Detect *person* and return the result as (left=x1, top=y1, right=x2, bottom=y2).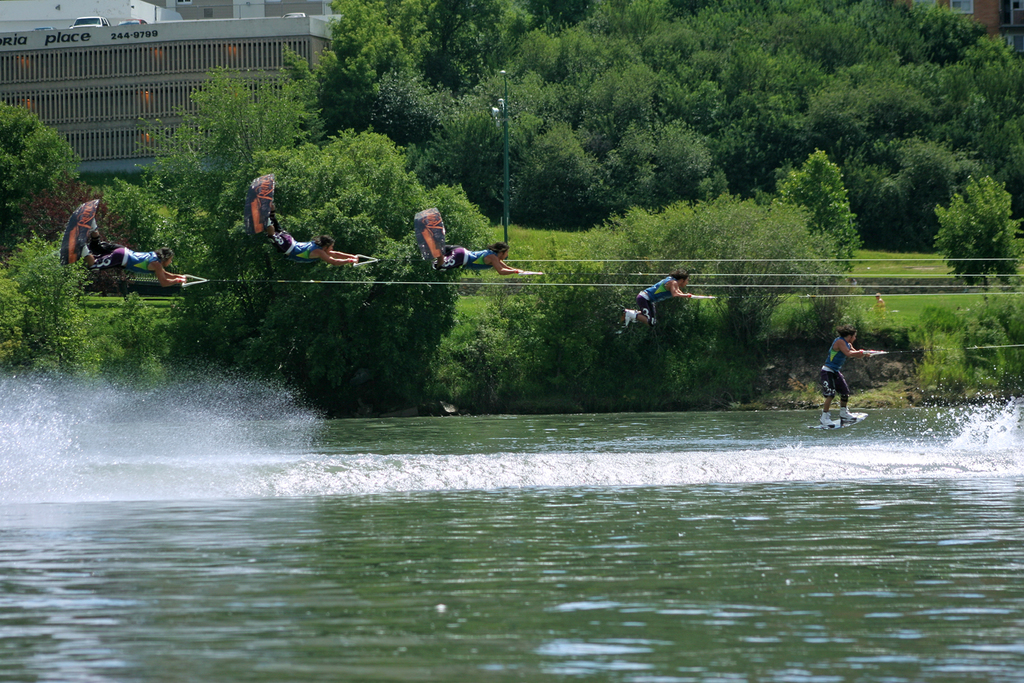
(left=817, top=326, right=882, bottom=436).
